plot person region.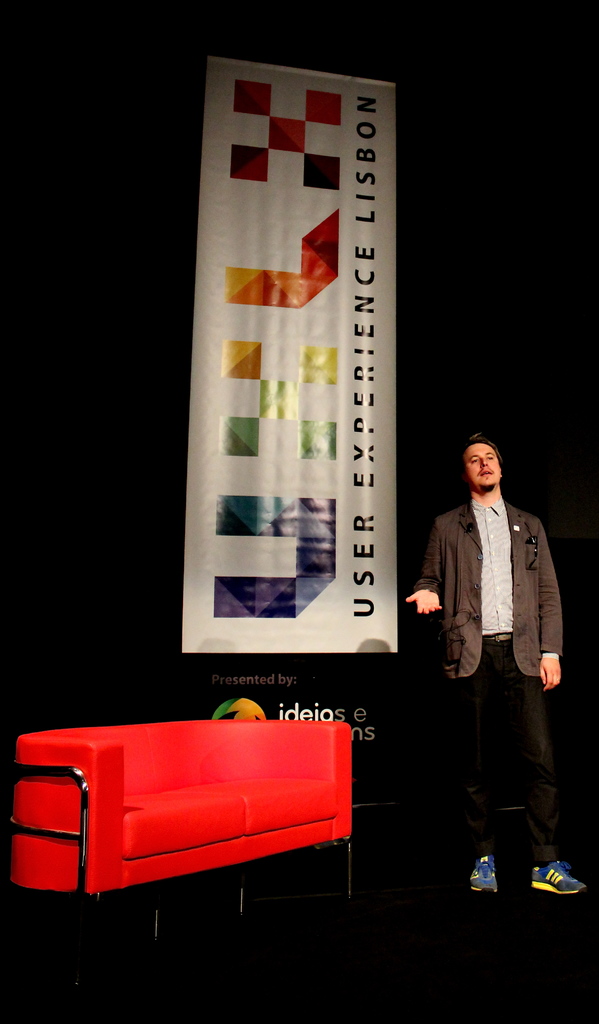
Plotted at locate(422, 418, 577, 895).
